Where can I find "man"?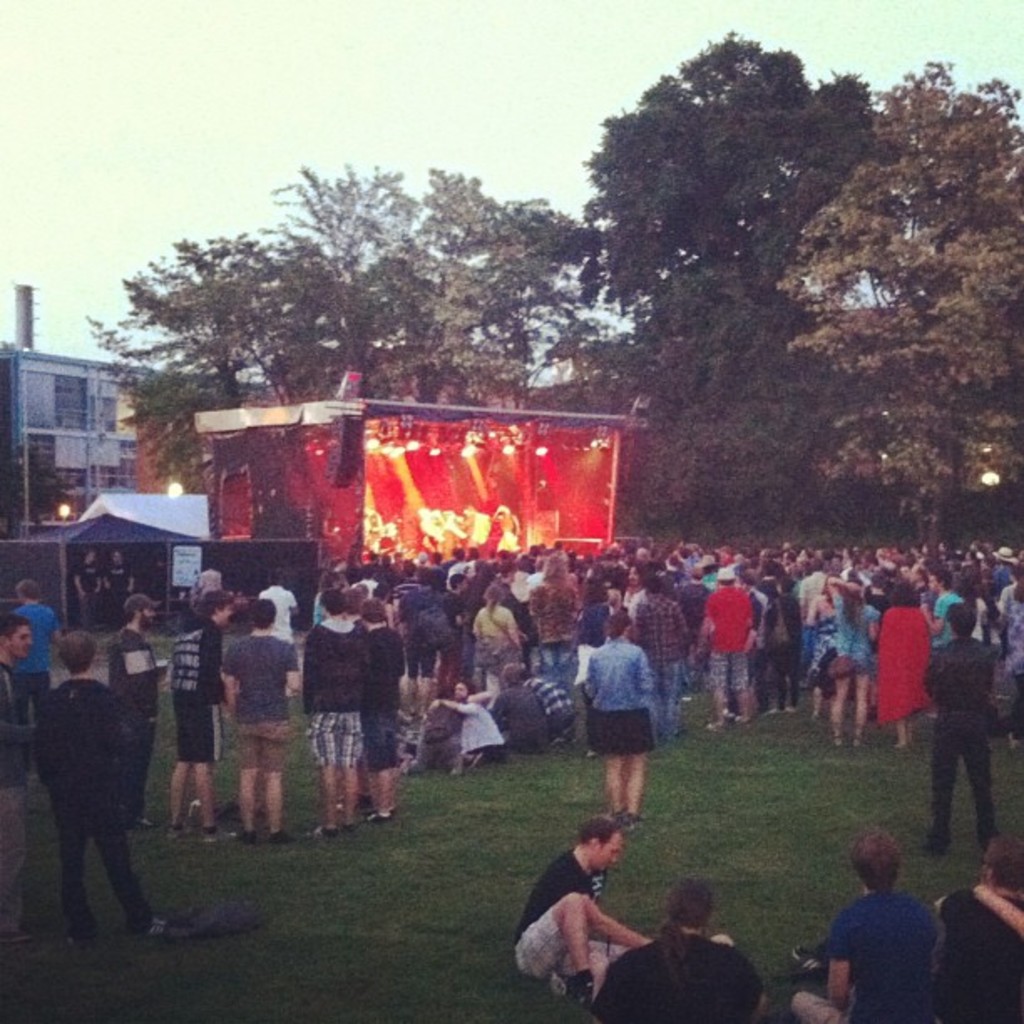
You can find it at (512, 810, 654, 1007).
